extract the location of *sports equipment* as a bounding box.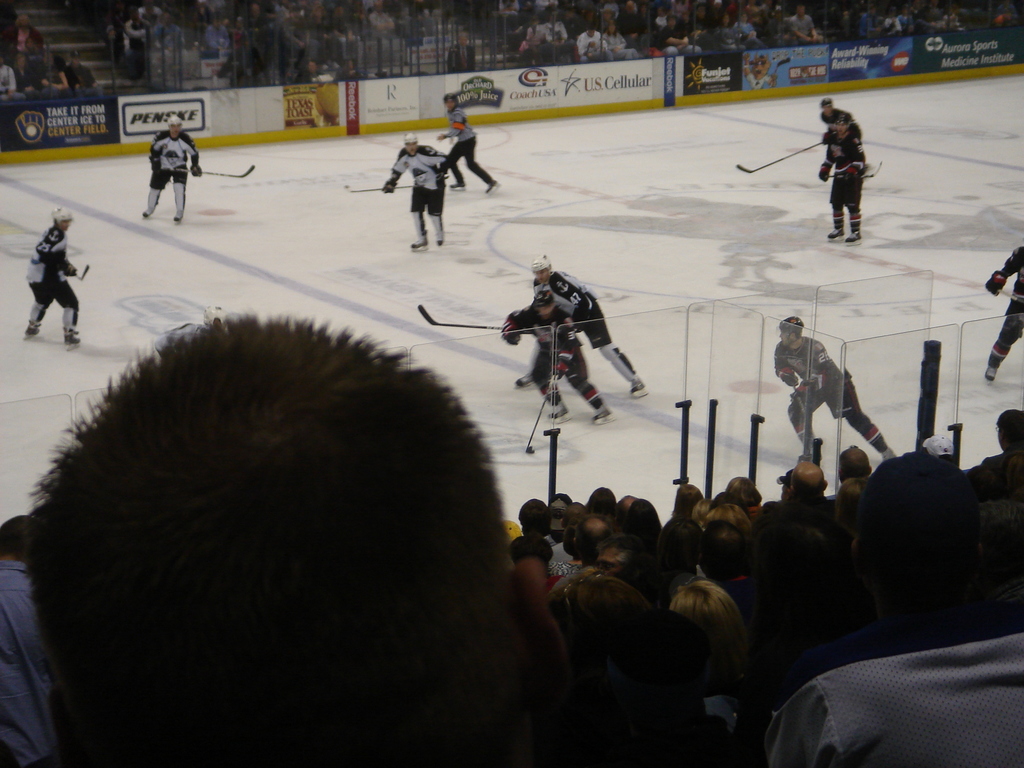
146,134,198,214.
